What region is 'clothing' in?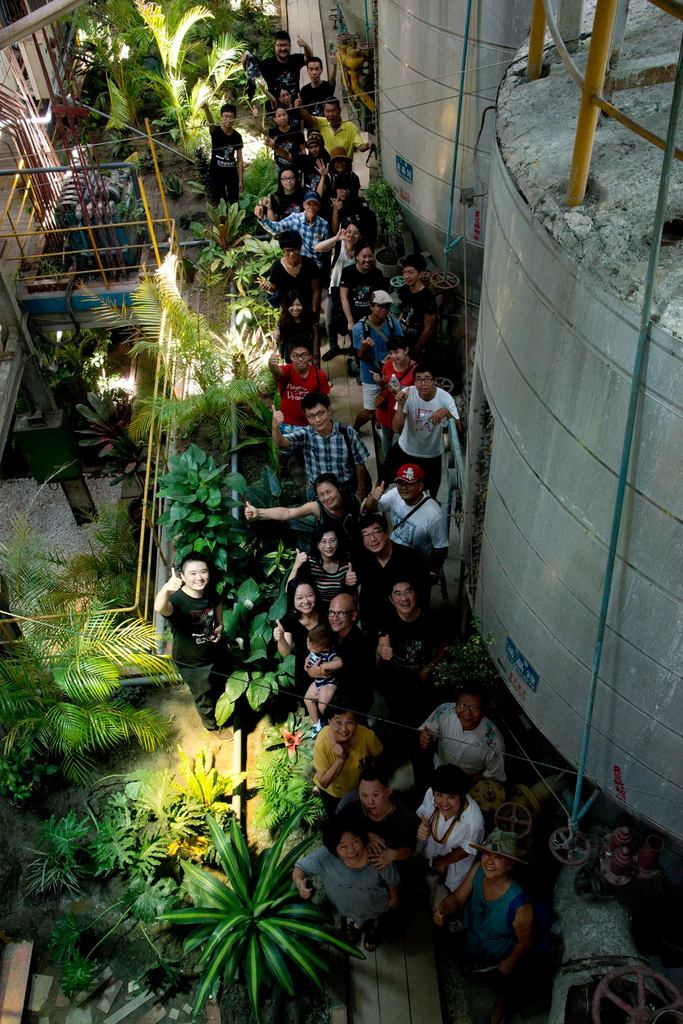
<bbox>426, 705, 515, 801</bbox>.
